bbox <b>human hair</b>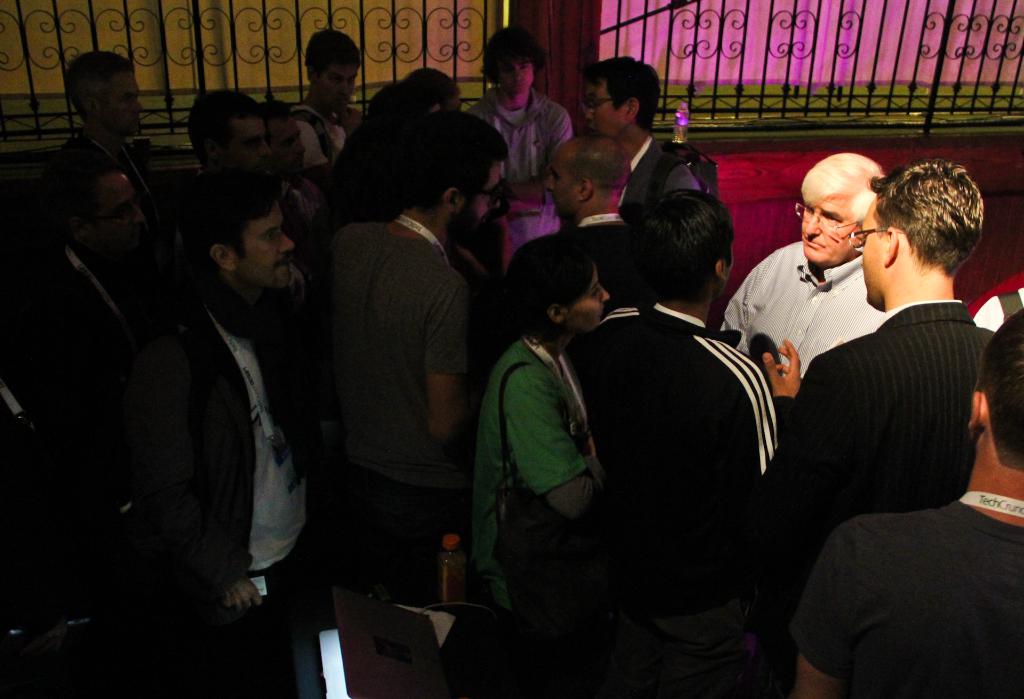
bbox=(391, 109, 505, 210)
